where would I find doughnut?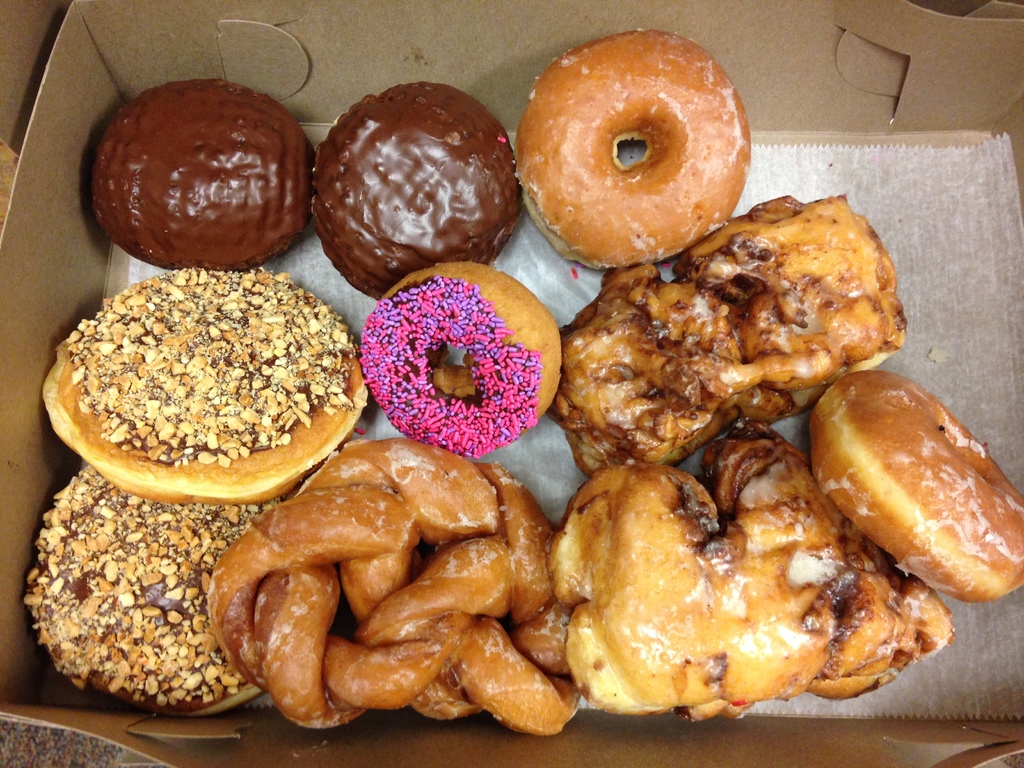
At bbox=(43, 267, 365, 502).
